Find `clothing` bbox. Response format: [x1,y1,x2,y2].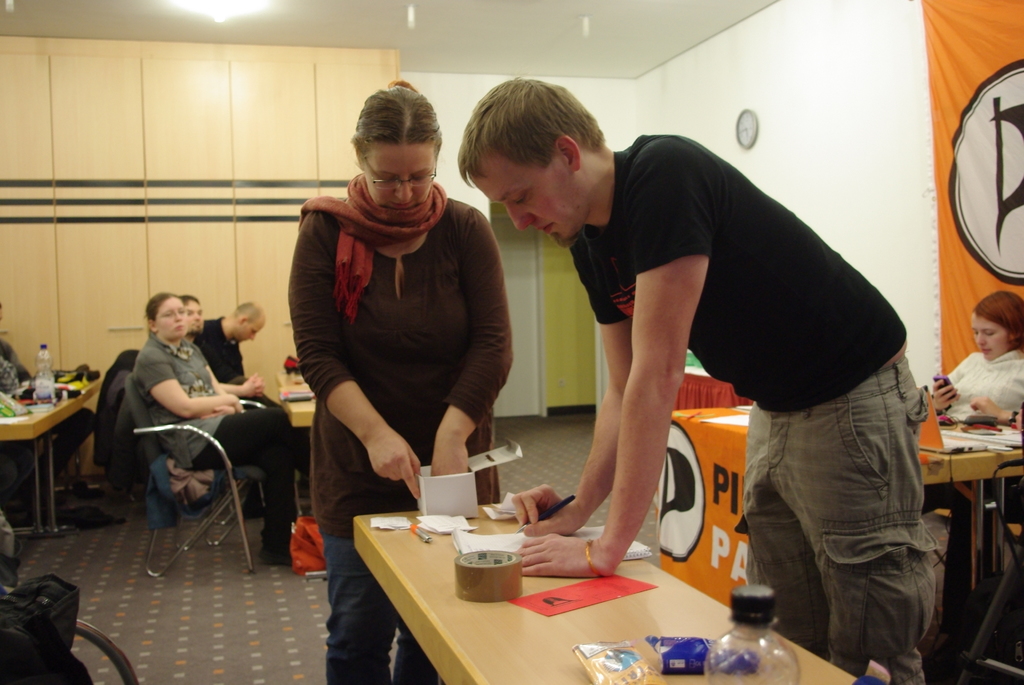
[291,171,520,684].
